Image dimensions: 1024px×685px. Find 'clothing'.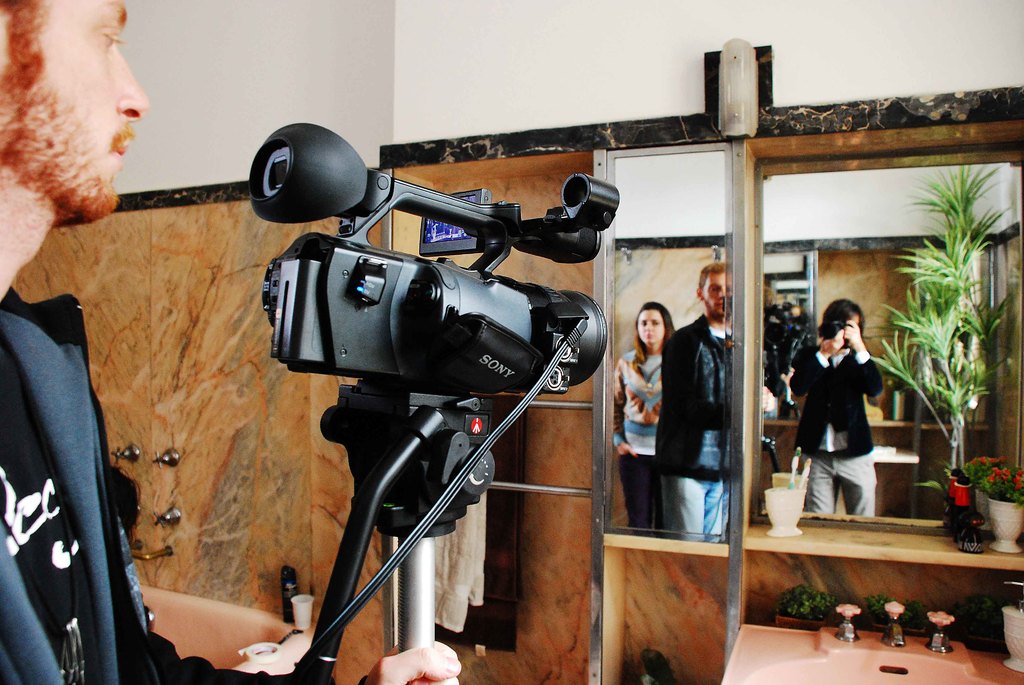
{"left": 659, "top": 315, "right": 742, "bottom": 537}.
